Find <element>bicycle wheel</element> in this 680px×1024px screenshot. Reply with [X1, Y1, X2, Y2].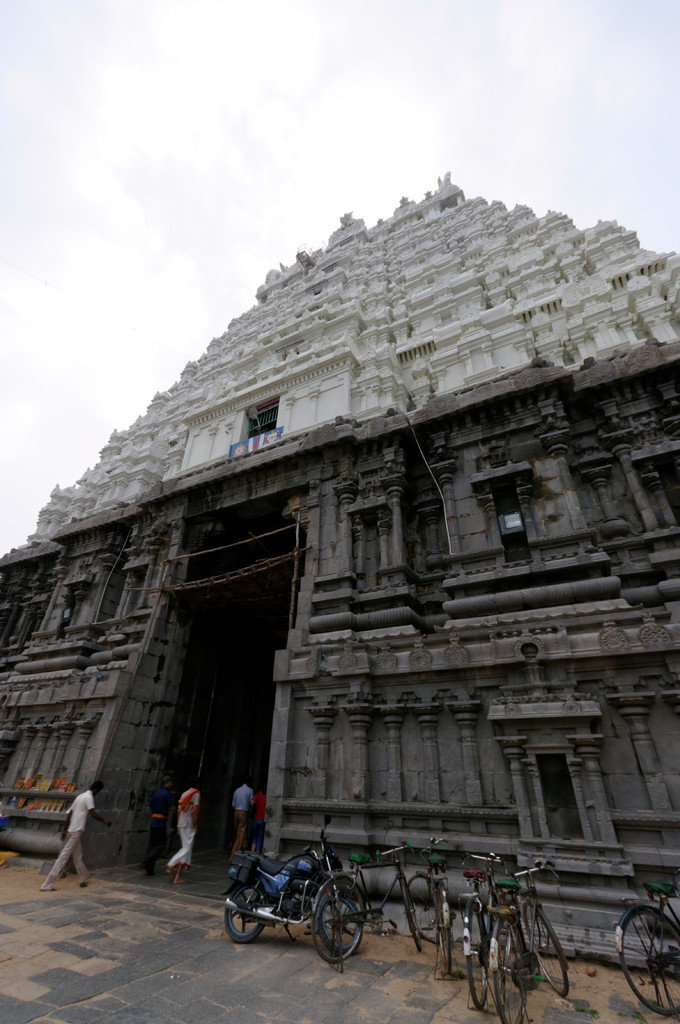
[434, 892, 453, 976].
